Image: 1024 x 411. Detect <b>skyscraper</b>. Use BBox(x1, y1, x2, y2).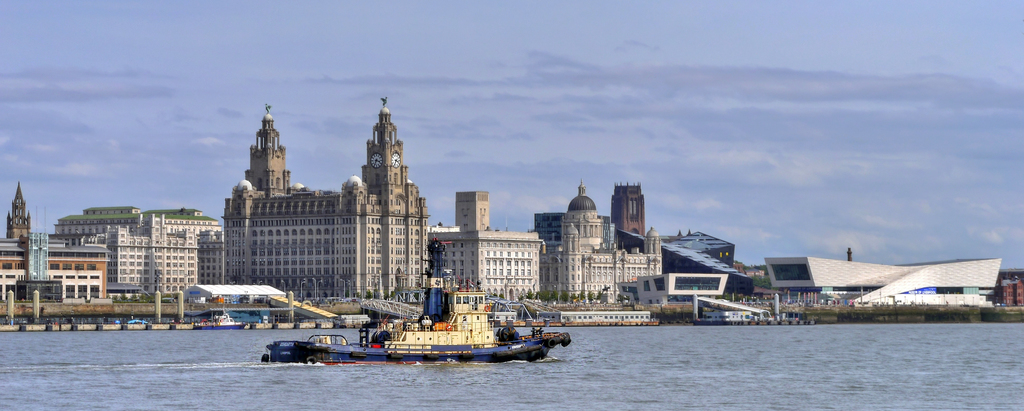
BBox(214, 95, 437, 300).
